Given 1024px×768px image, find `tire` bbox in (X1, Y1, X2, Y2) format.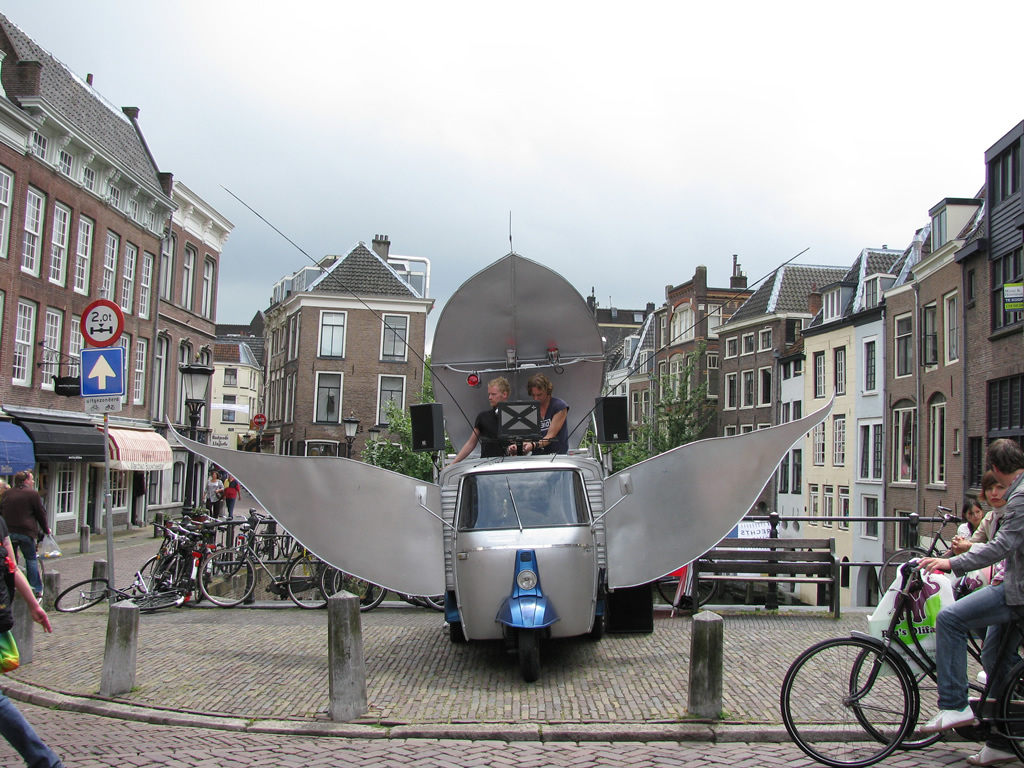
(159, 547, 191, 589).
